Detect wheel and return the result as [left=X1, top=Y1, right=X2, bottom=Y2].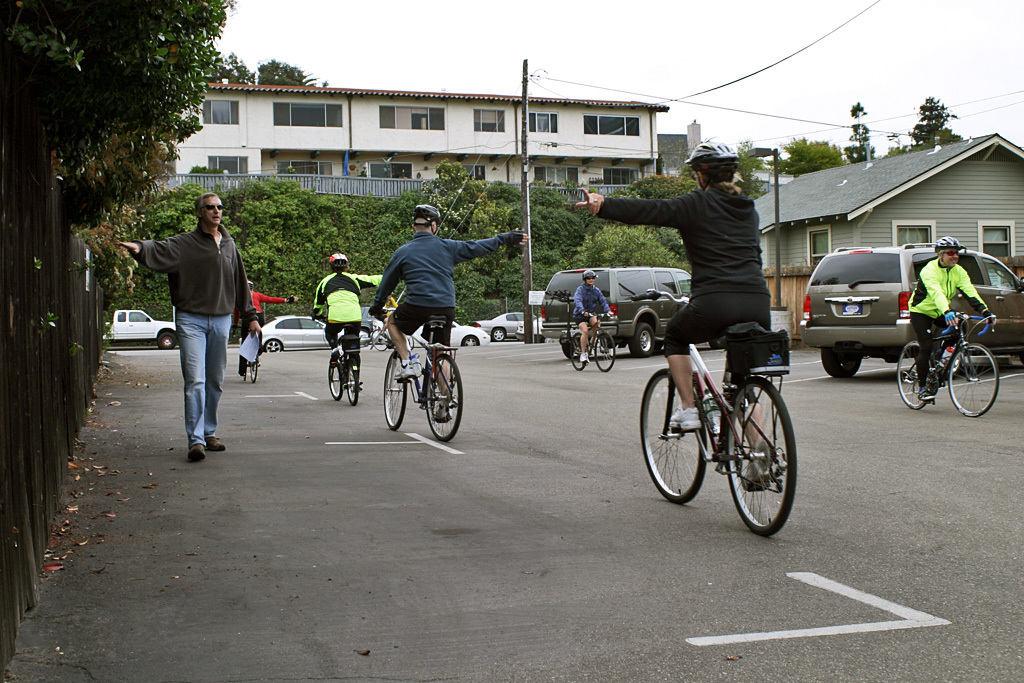
[left=492, top=323, right=507, bottom=343].
